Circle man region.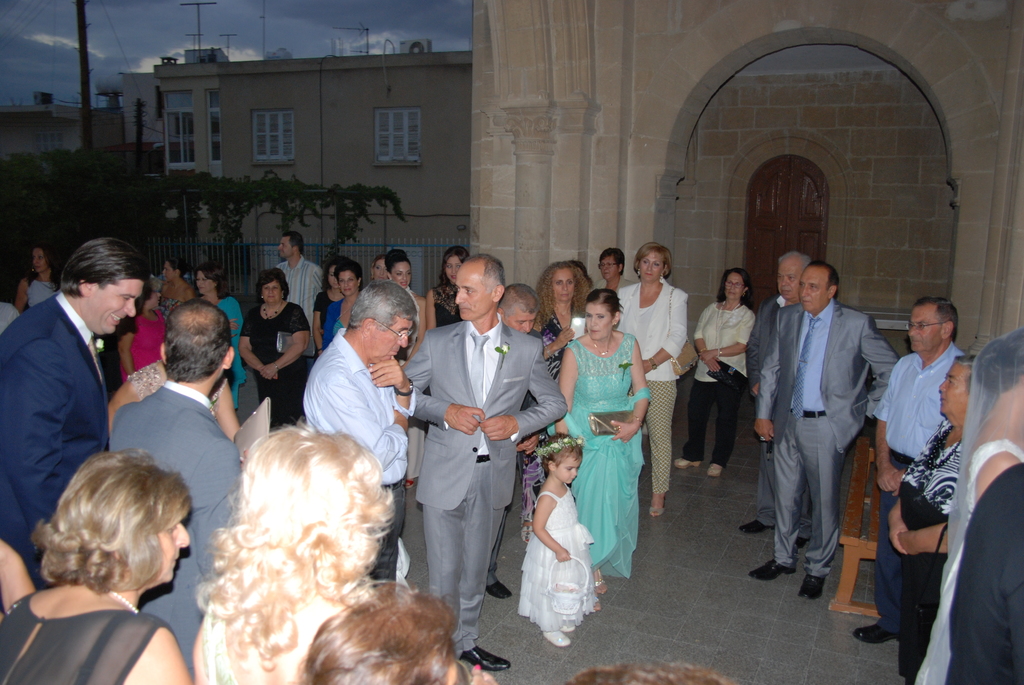
Region: [left=740, top=255, right=900, bottom=601].
